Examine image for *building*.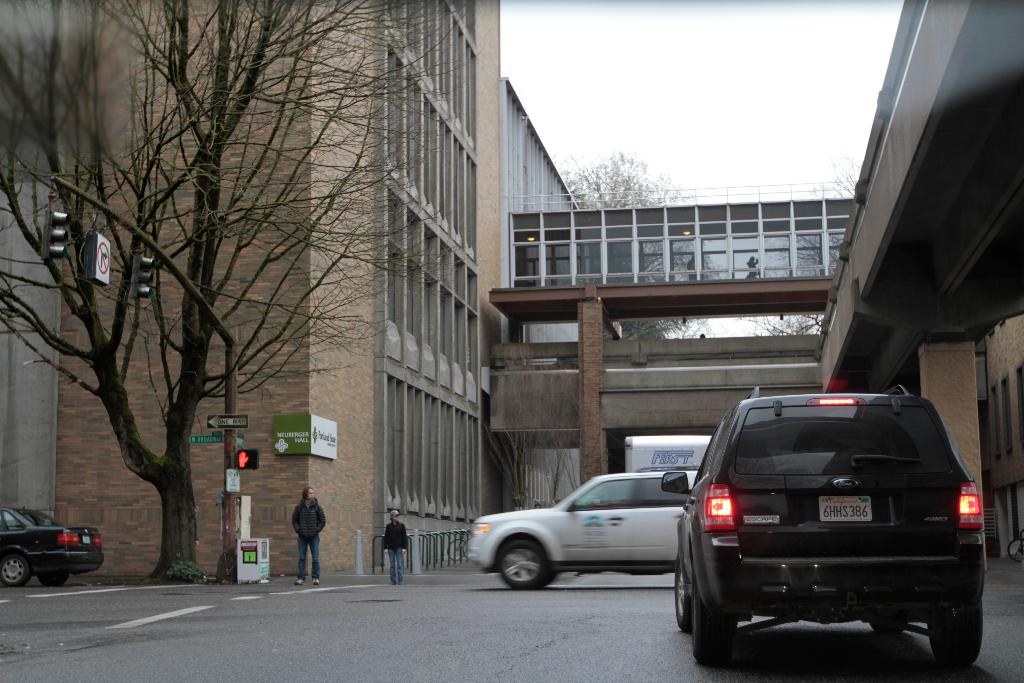
Examination result: [x1=0, y1=0, x2=1023, y2=575].
